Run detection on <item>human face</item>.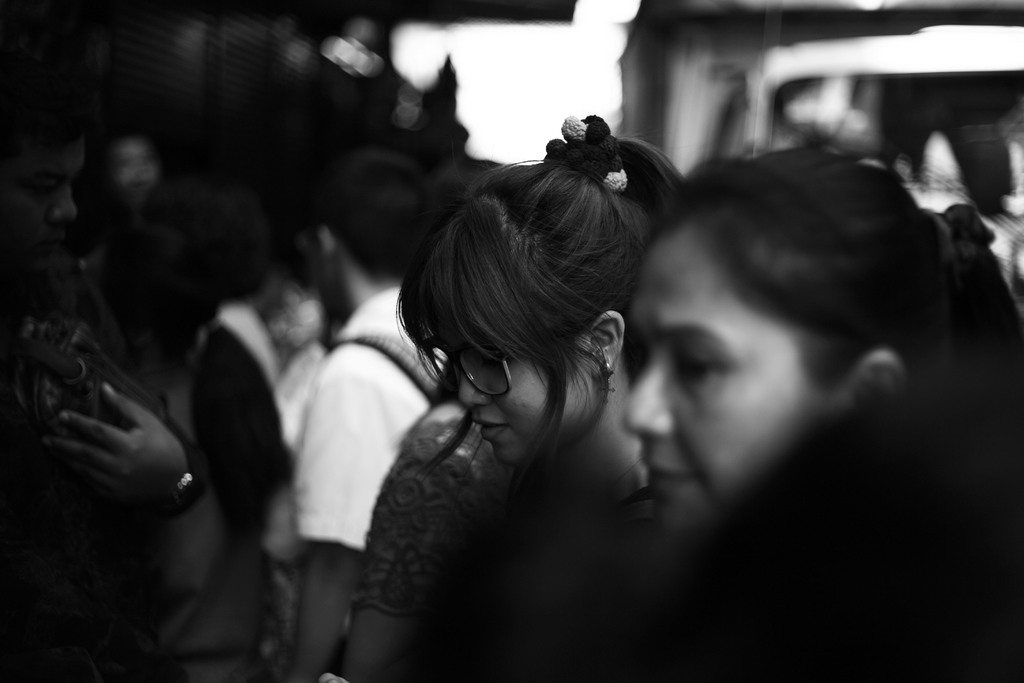
Result: <box>13,140,83,261</box>.
